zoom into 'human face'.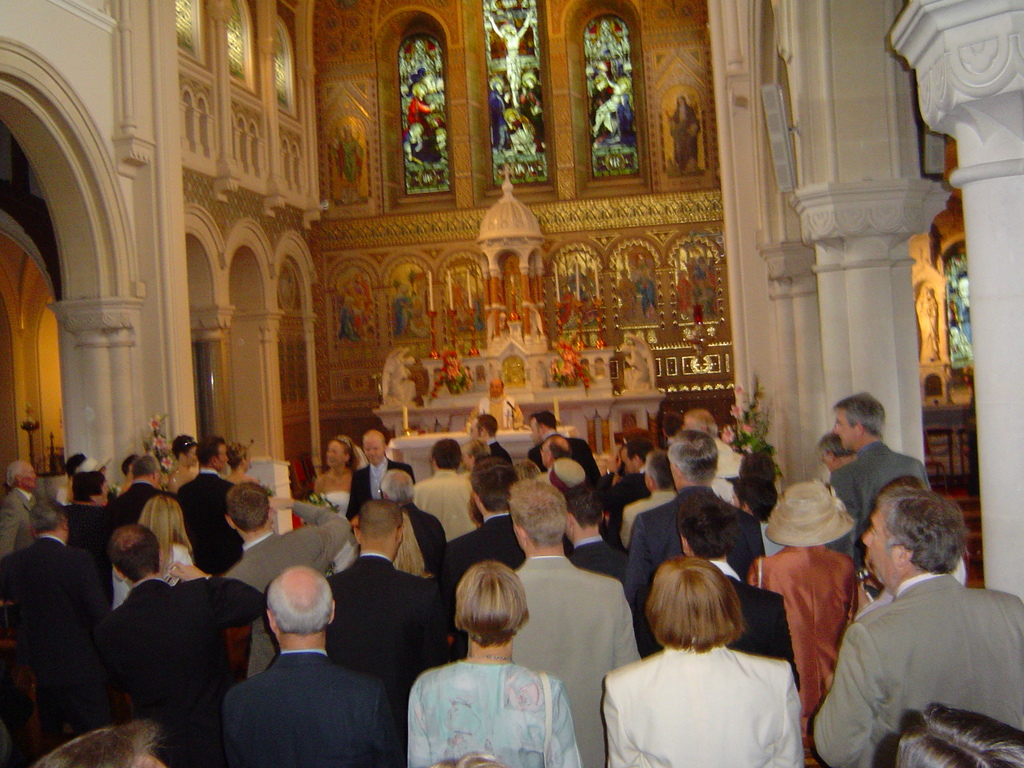
Zoom target: 829,405,856,447.
